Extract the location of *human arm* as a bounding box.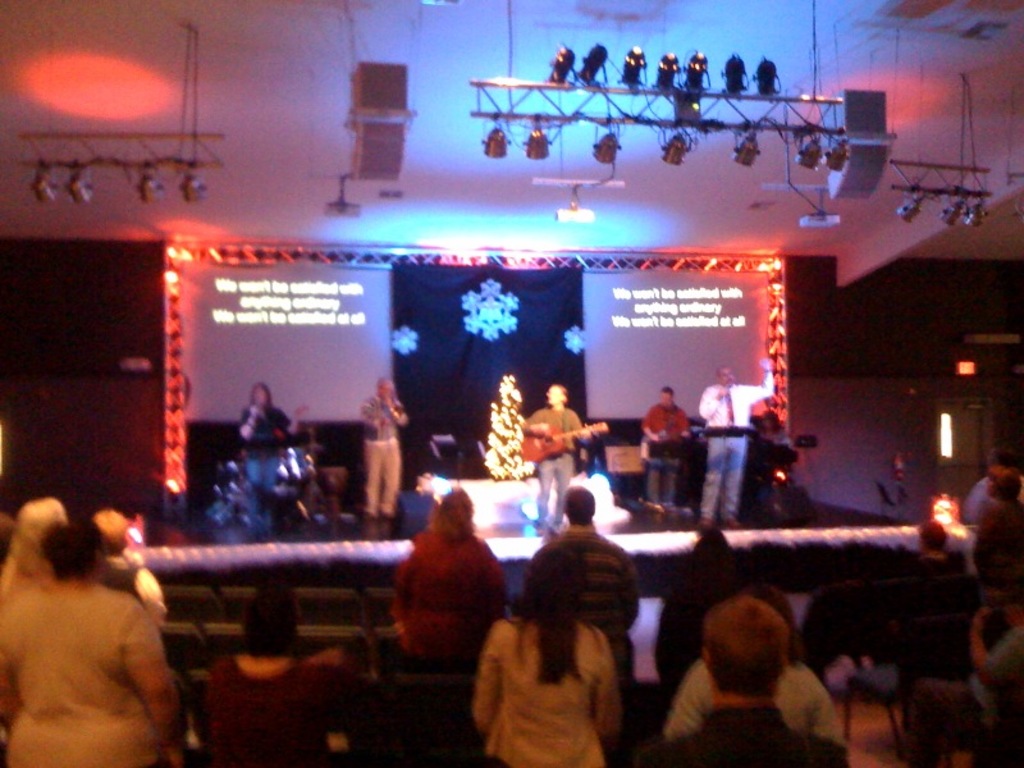
region(461, 622, 503, 733).
